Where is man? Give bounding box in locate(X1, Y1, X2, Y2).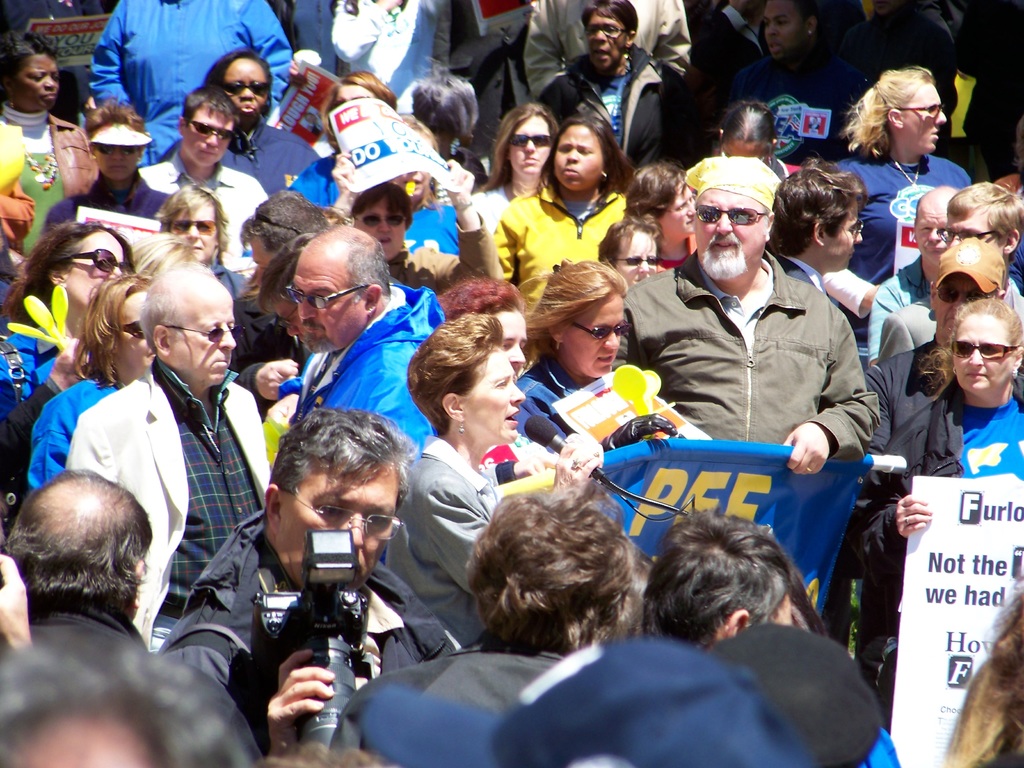
locate(862, 180, 962, 344).
